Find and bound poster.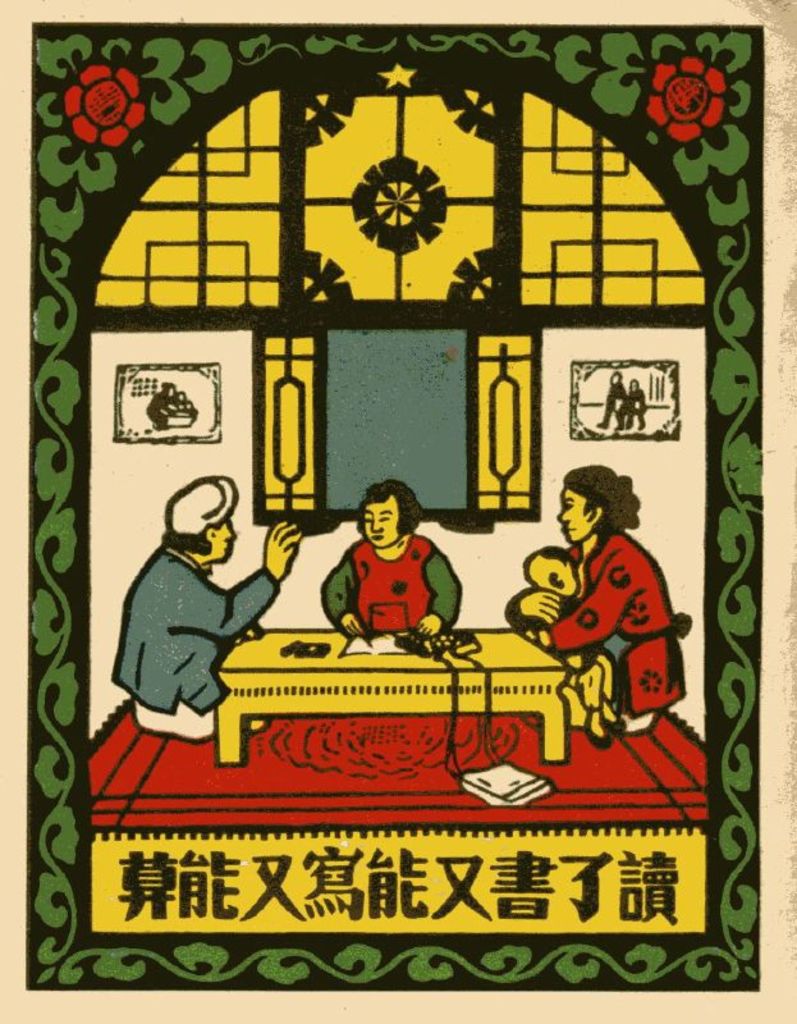
Bound: [0, 0, 796, 1023].
